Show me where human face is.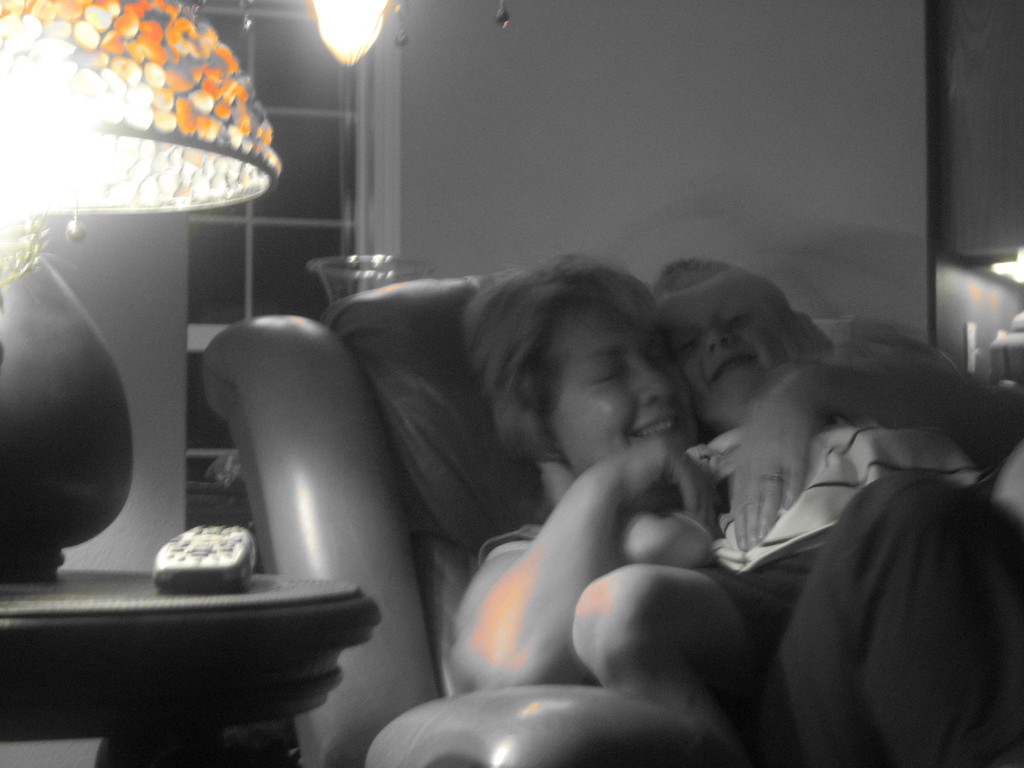
human face is at locate(659, 276, 803, 426).
